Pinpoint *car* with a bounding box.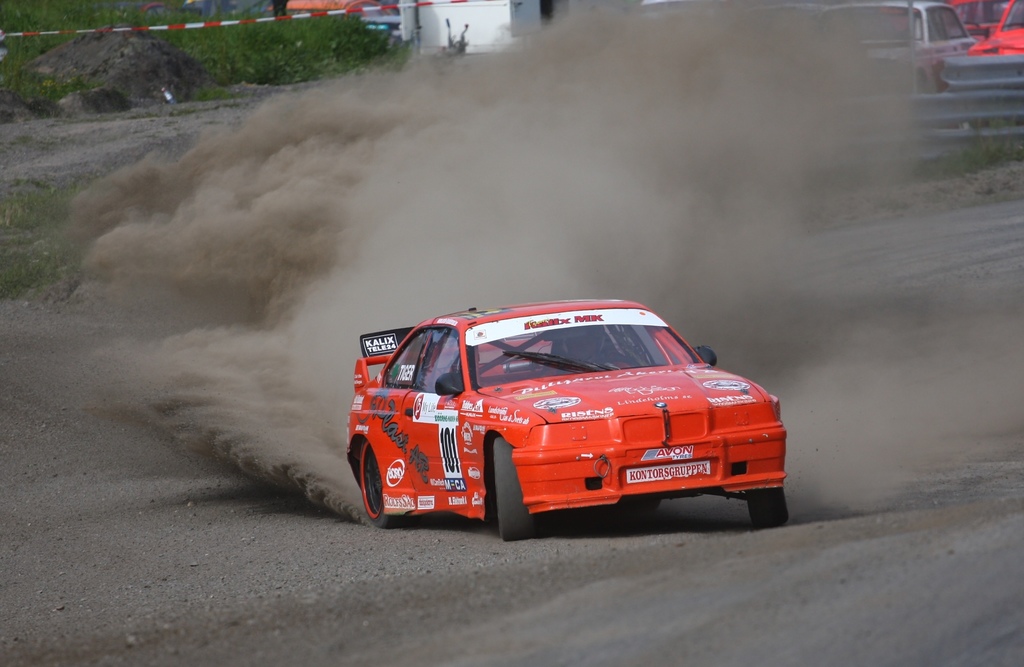
select_region(950, 0, 1009, 40).
